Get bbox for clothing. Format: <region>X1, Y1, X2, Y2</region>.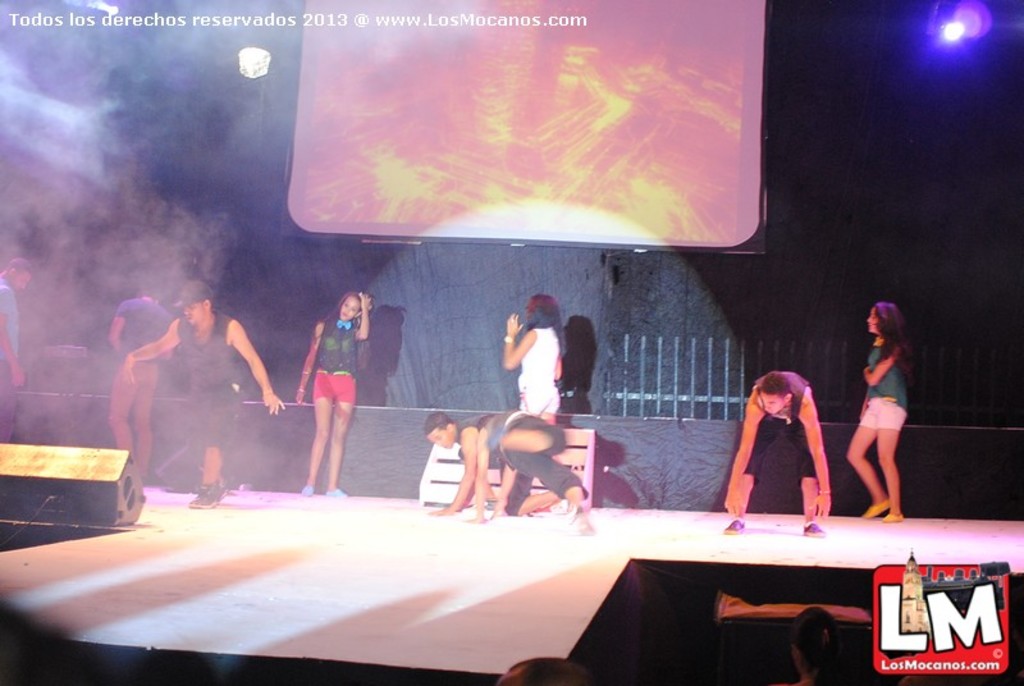
<region>863, 339, 910, 419</region>.
